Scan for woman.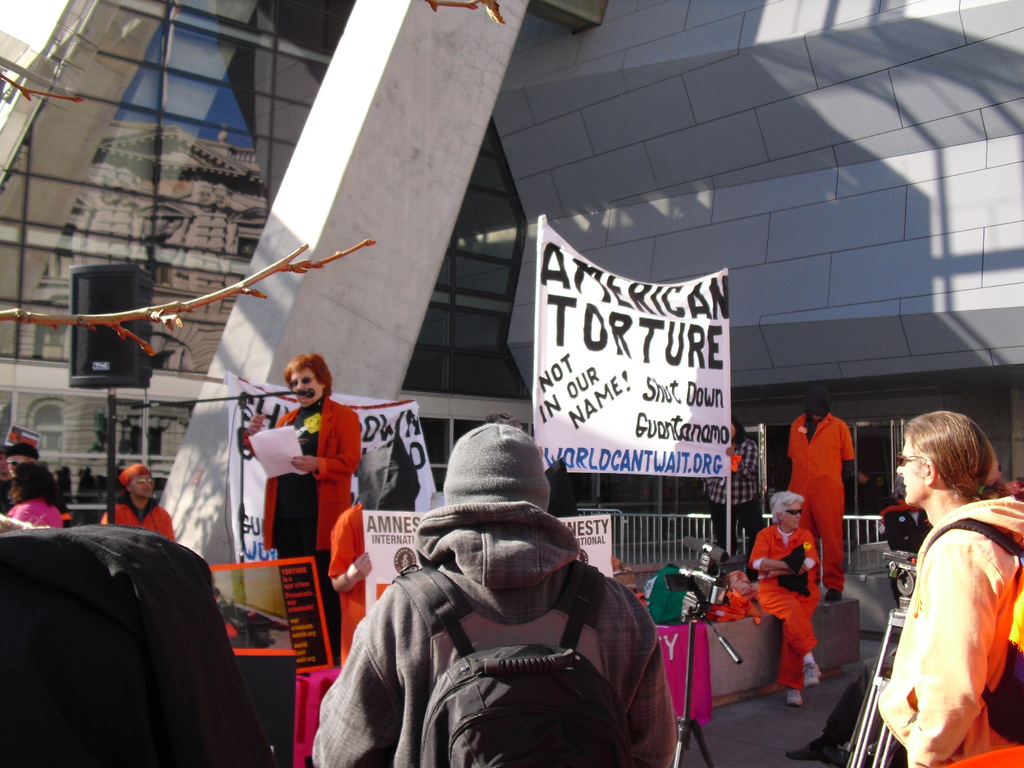
Scan result: box(876, 408, 1023, 767).
